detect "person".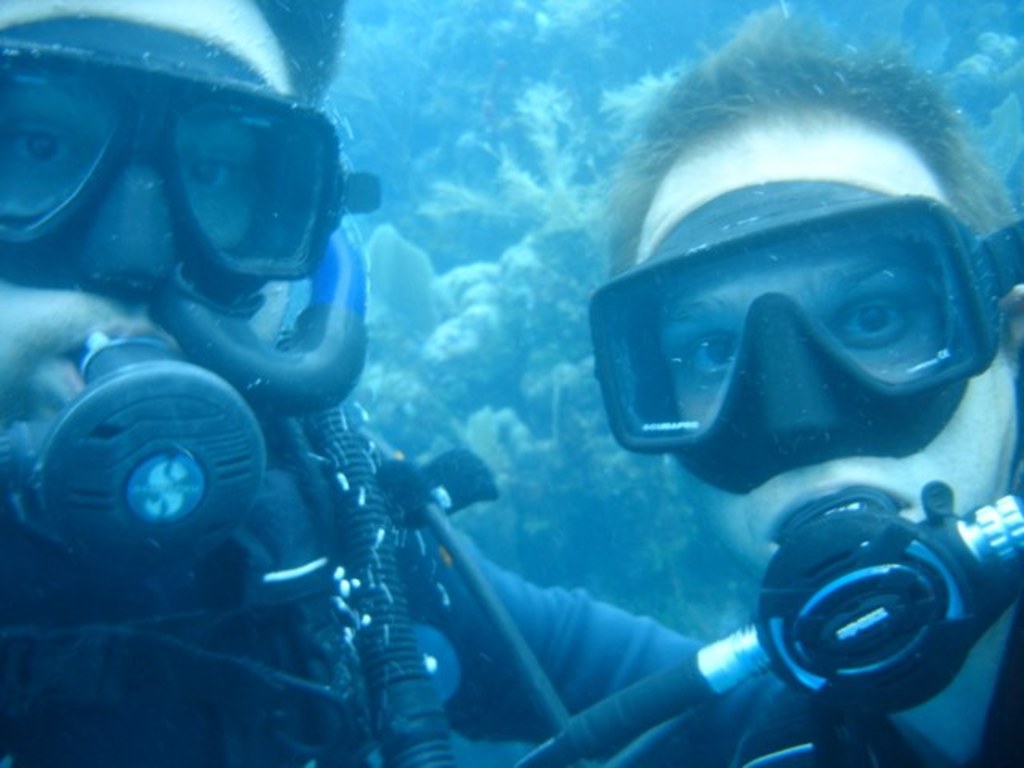
Detected at x1=549 y1=61 x2=1023 y2=767.
